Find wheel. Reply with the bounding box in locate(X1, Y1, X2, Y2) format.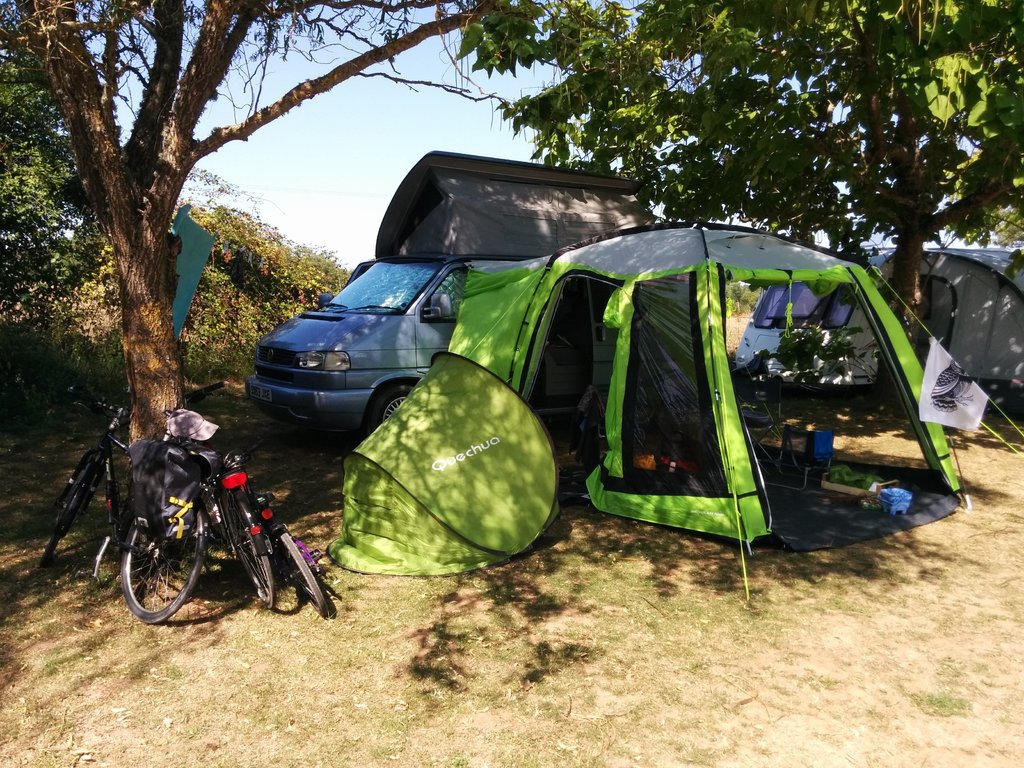
locate(131, 521, 205, 625).
